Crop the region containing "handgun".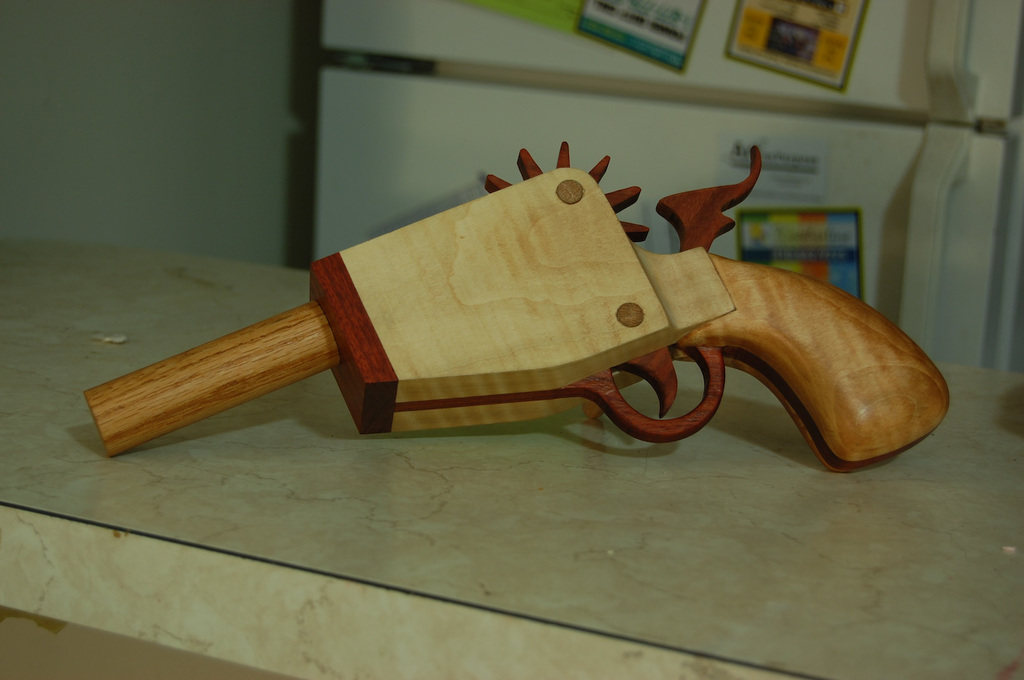
Crop region: (81,143,950,472).
